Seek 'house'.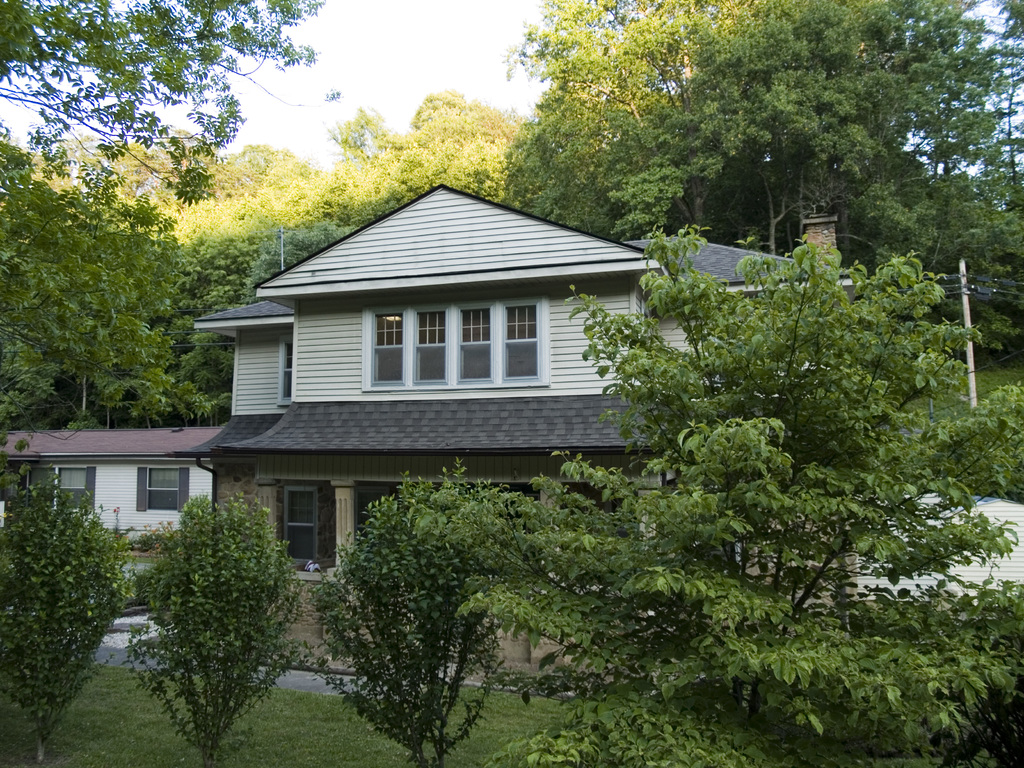
box=[130, 182, 707, 570].
